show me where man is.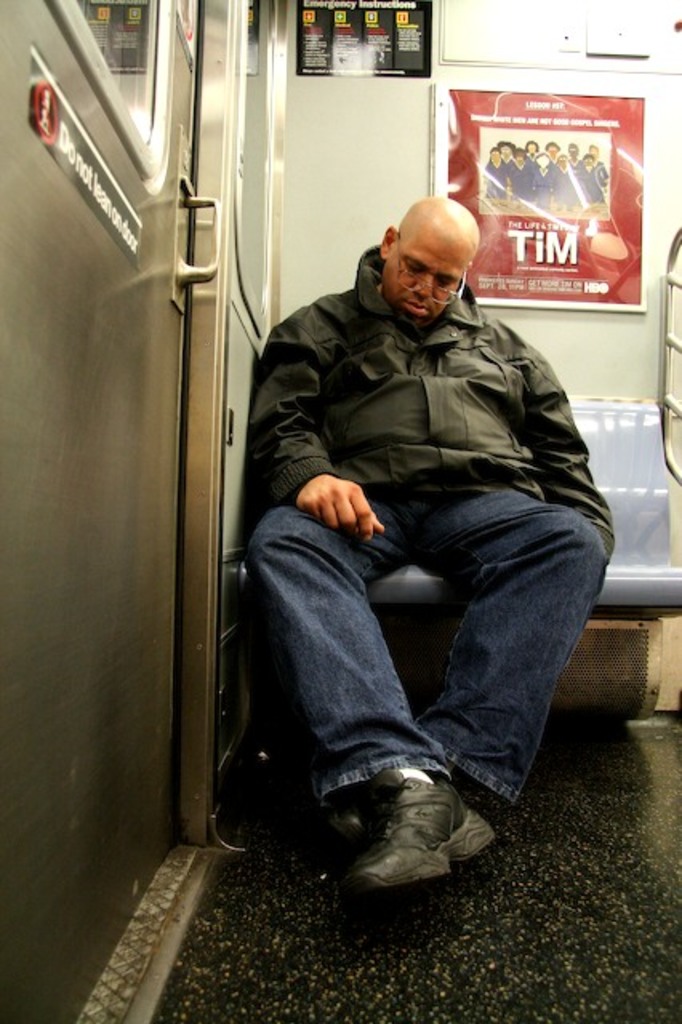
man is at bbox=[250, 195, 613, 925].
